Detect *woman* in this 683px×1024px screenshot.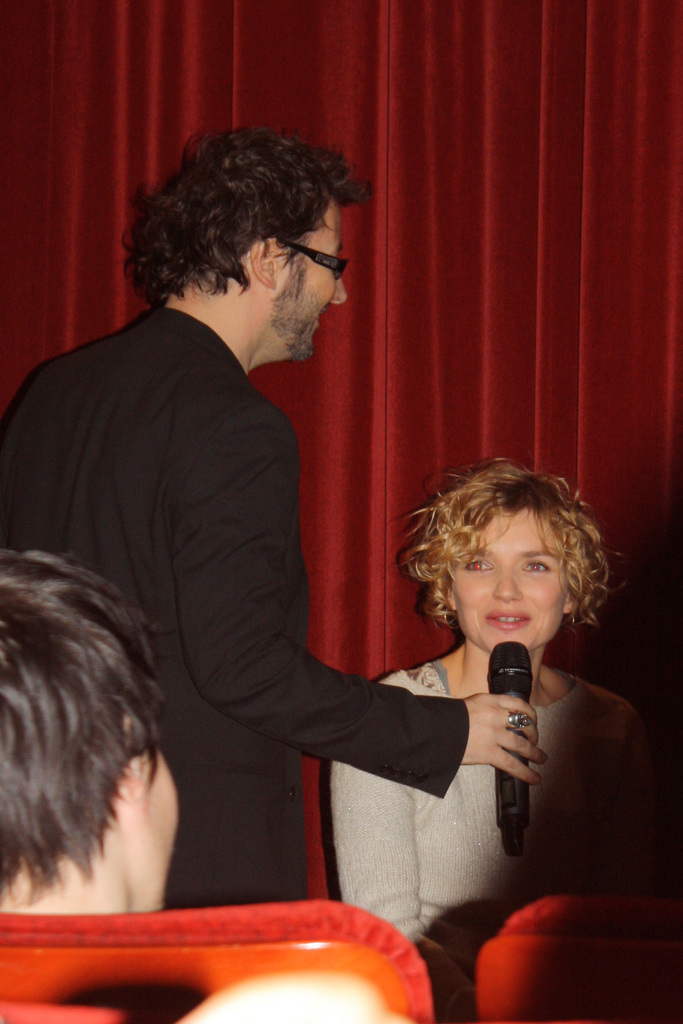
Detection: x1=300 y1=470 x2=641 y2=936.
